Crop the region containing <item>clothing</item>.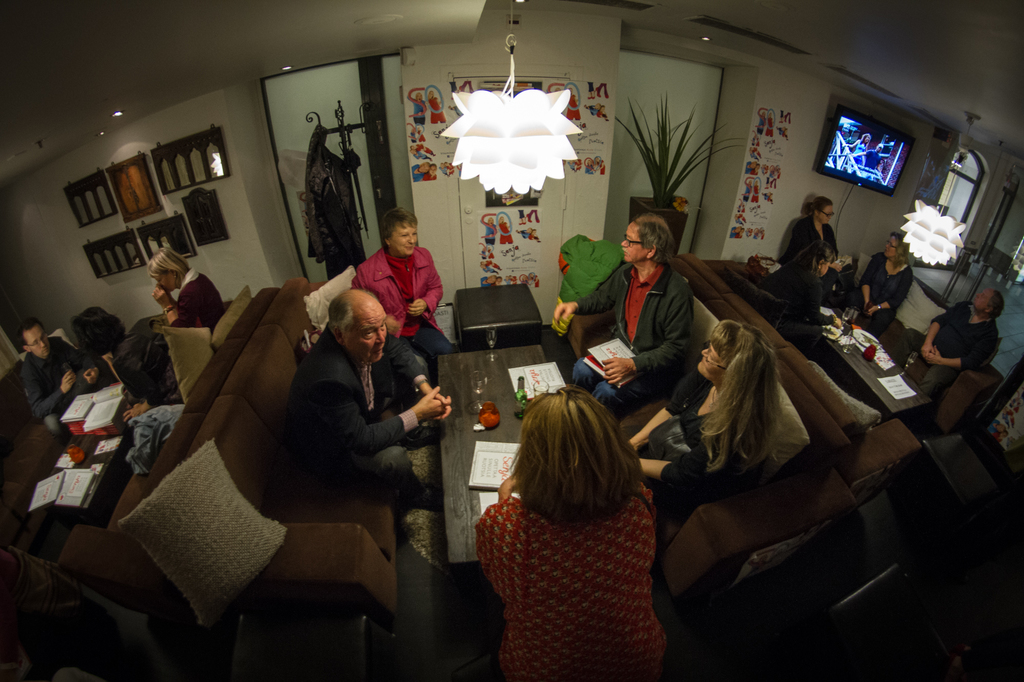
Crop region: [467, 431, 686, 676].
